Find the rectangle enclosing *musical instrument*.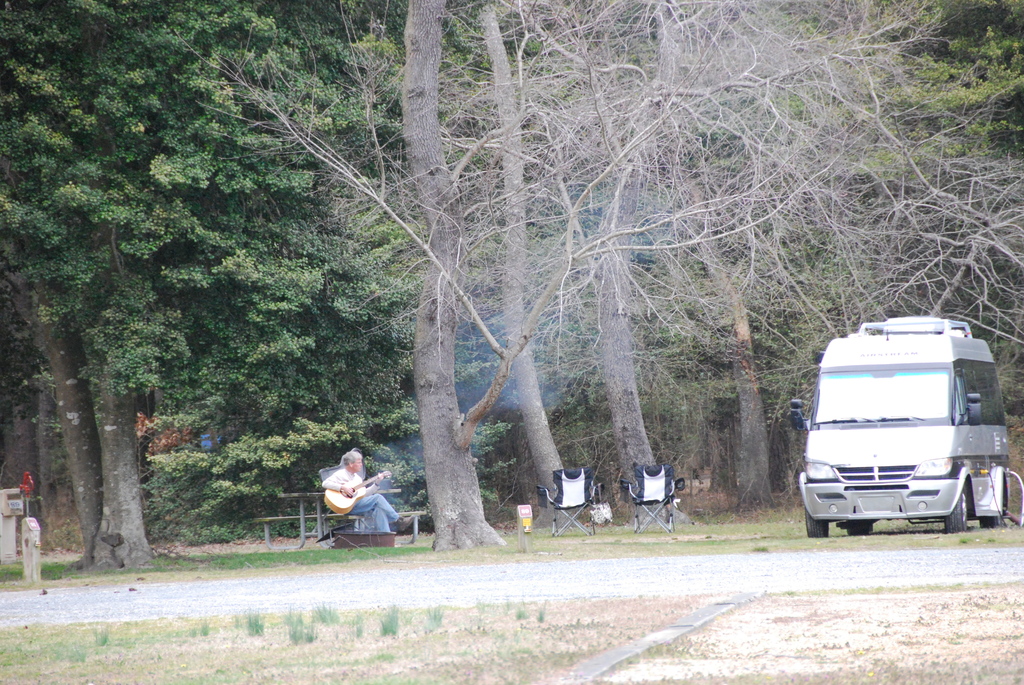
<region>324, 469, 392, 514</region>.
